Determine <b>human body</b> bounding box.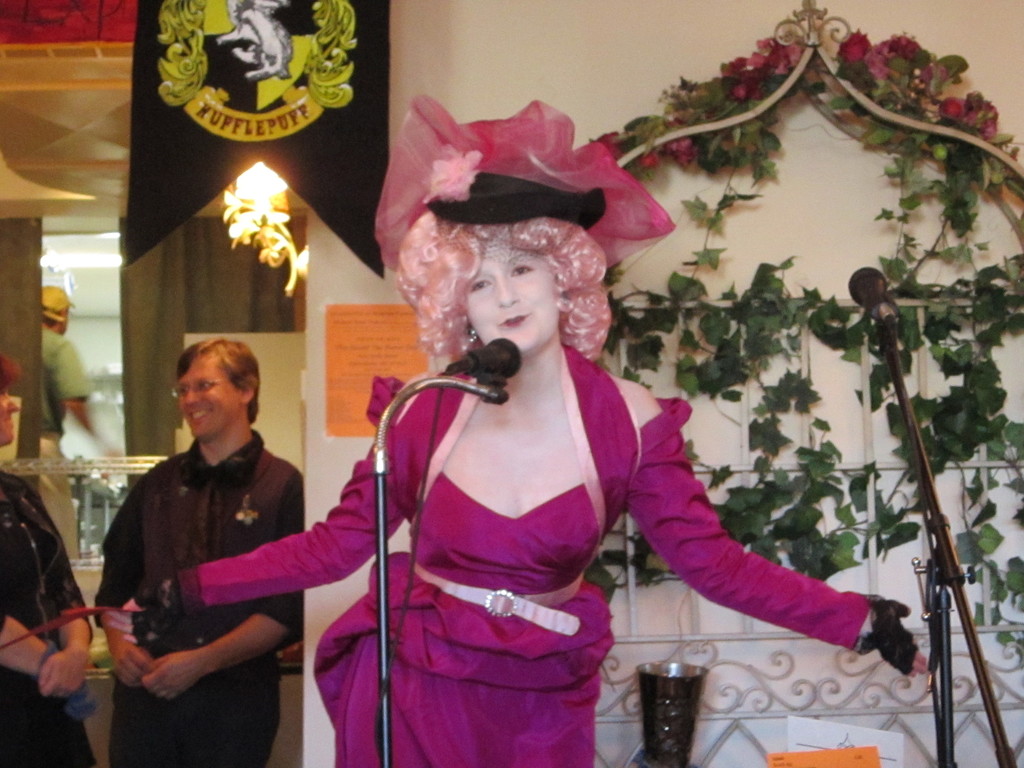
Determined: box(36, 324, 106, 559).
